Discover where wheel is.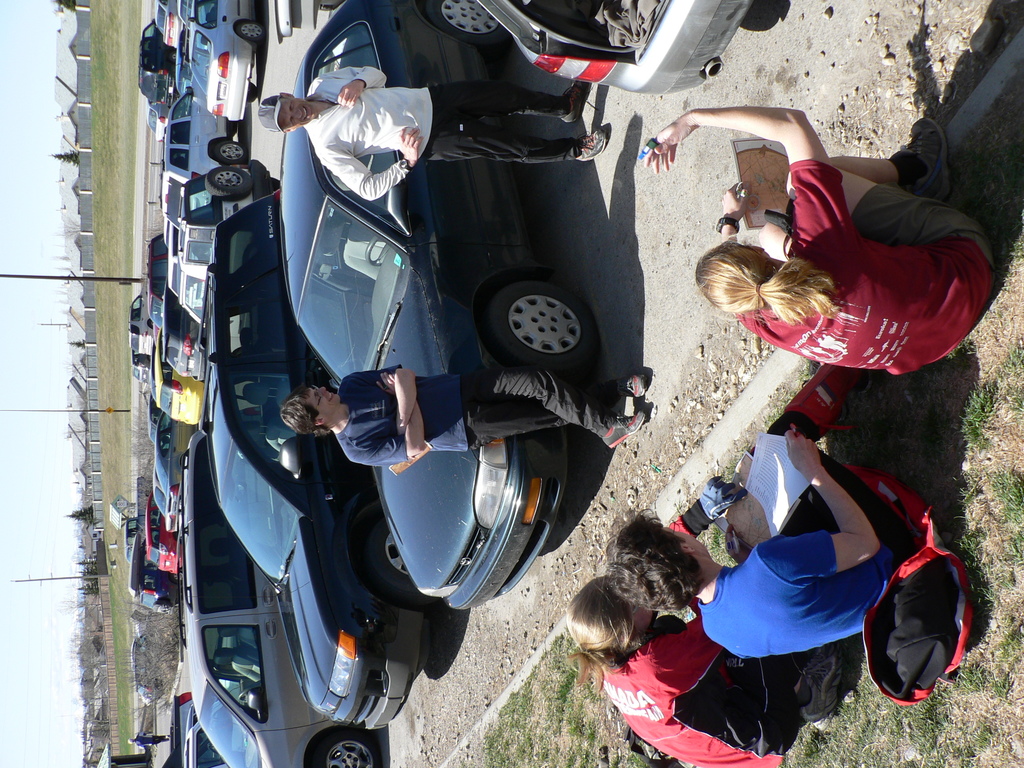
Discovered at box=[204, 170, 255, 196].
